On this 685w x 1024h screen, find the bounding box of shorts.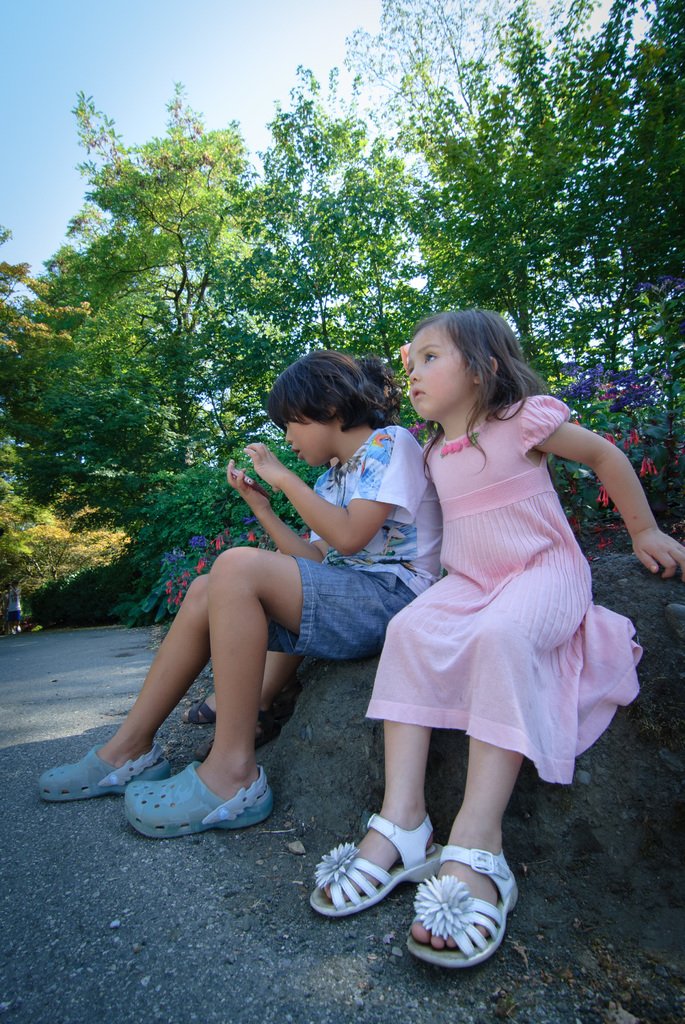
Bounding box: [x1=271, y1=558, x2=414, y2=662].
